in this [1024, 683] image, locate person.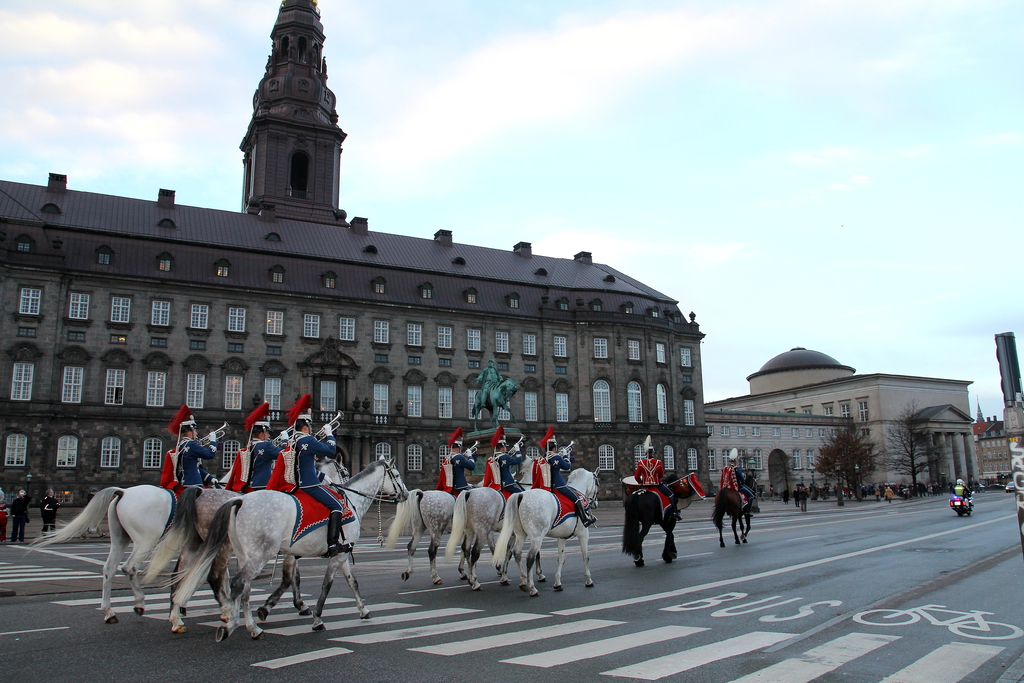
Bounding box: 158, 402, 218, 494.
